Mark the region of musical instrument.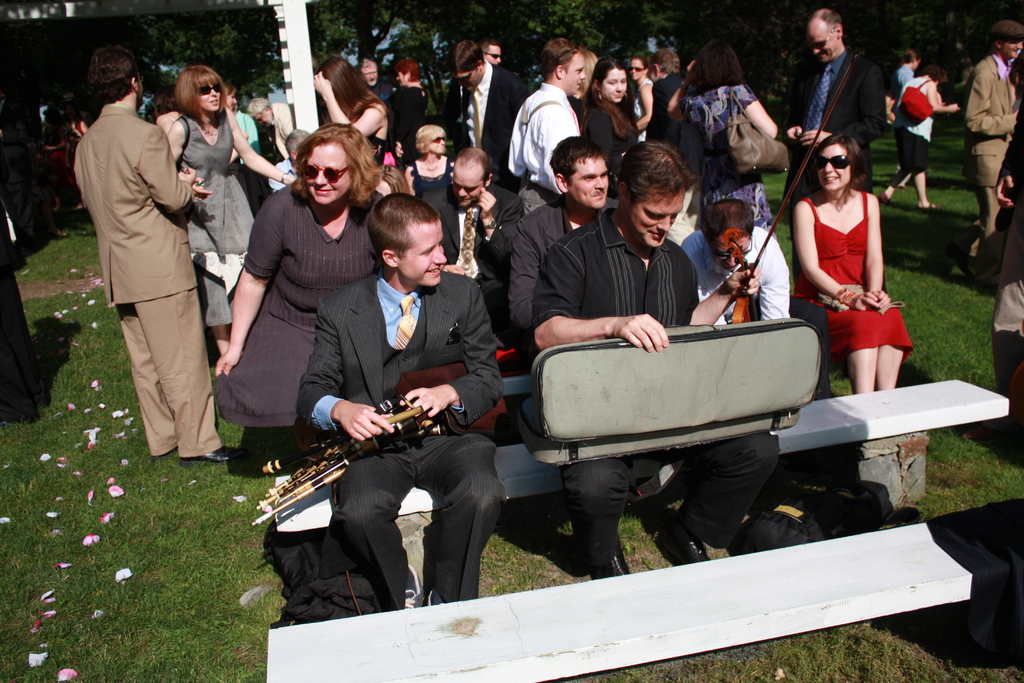
Region: pyautogui.locateOnScreen(239, 393, 446, 543).
